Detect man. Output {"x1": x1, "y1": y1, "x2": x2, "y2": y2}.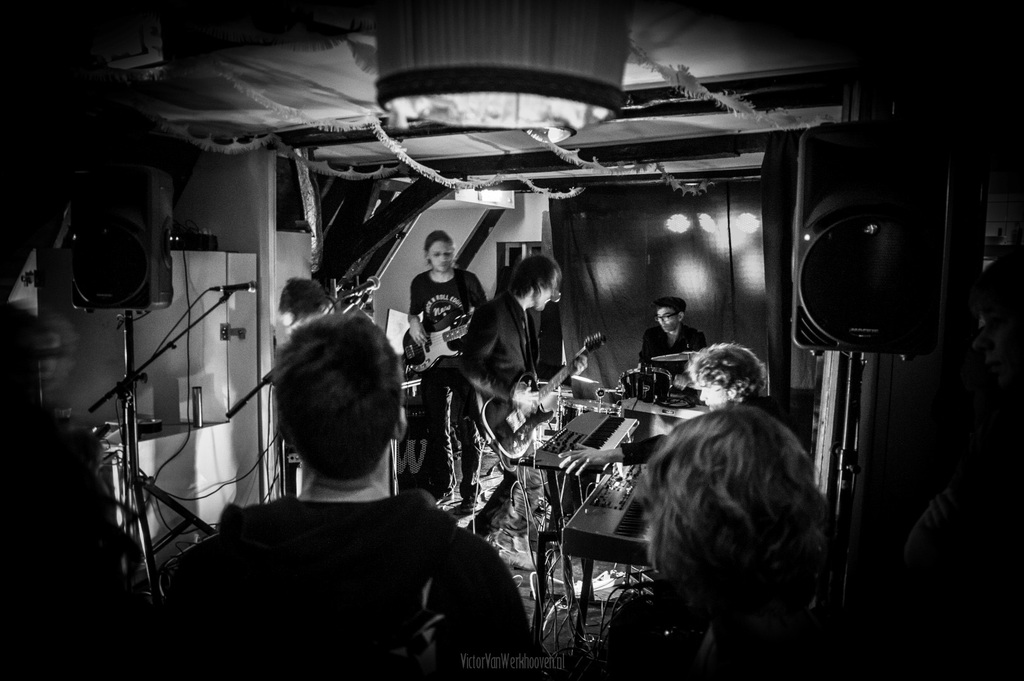
{"x1": 555, "y1": 343, "x2": 755, "y2": 477}.
